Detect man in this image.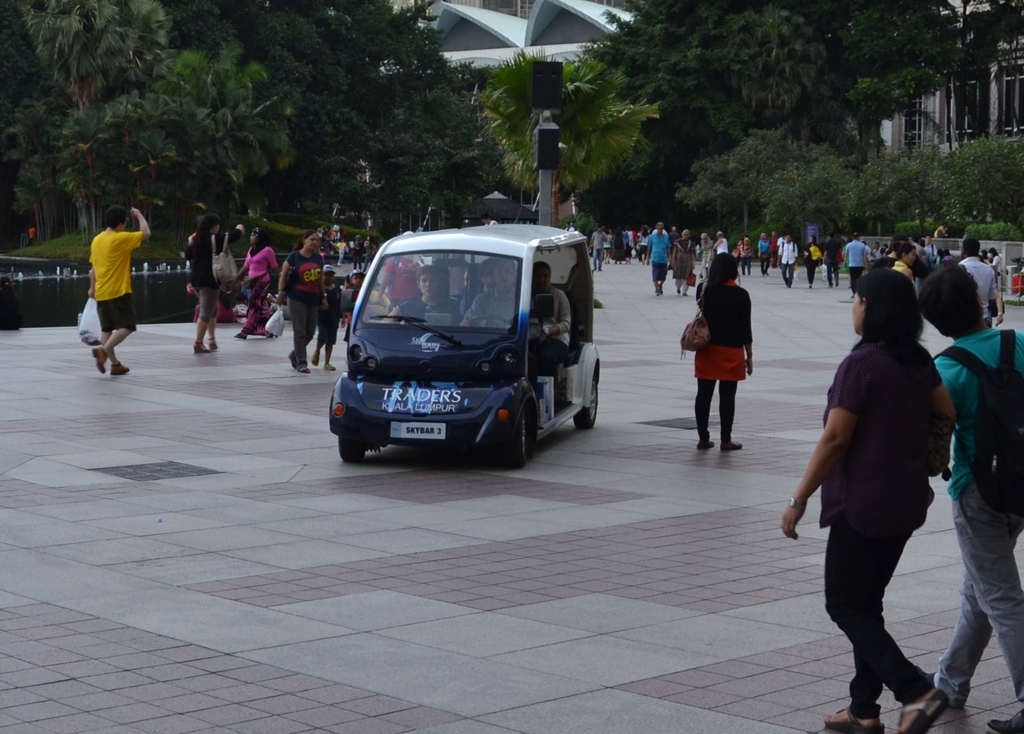
Detection: locate(467, 256, 532, 335).
